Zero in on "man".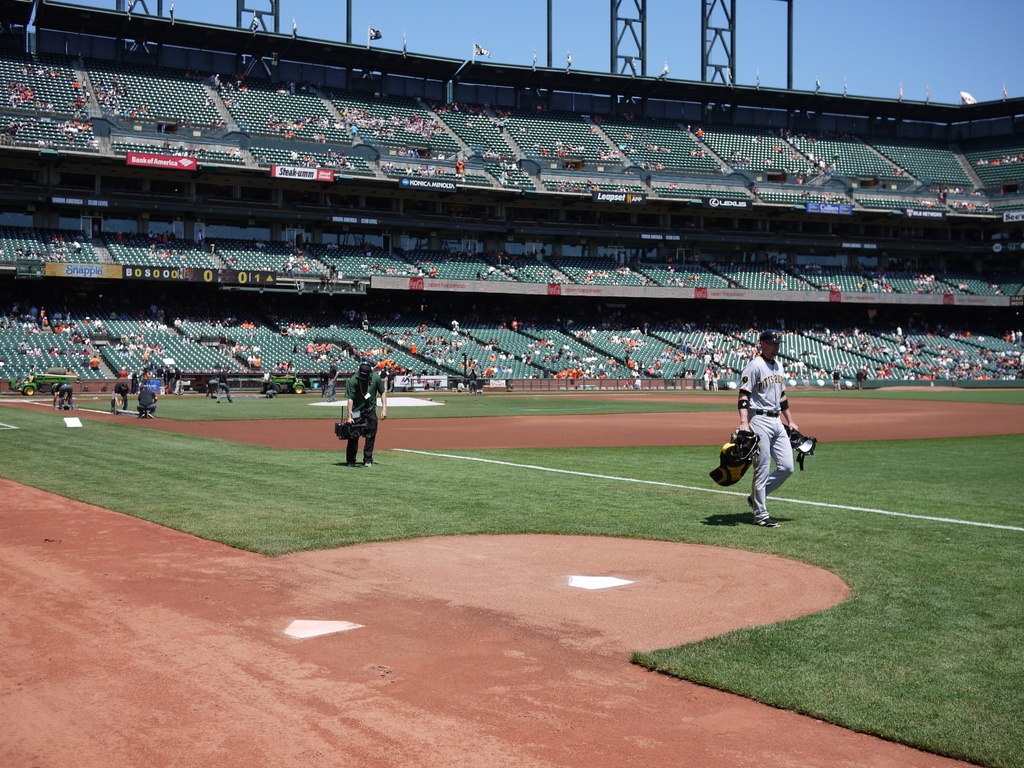
Zeroed in: 469, 366, 481, 396.
